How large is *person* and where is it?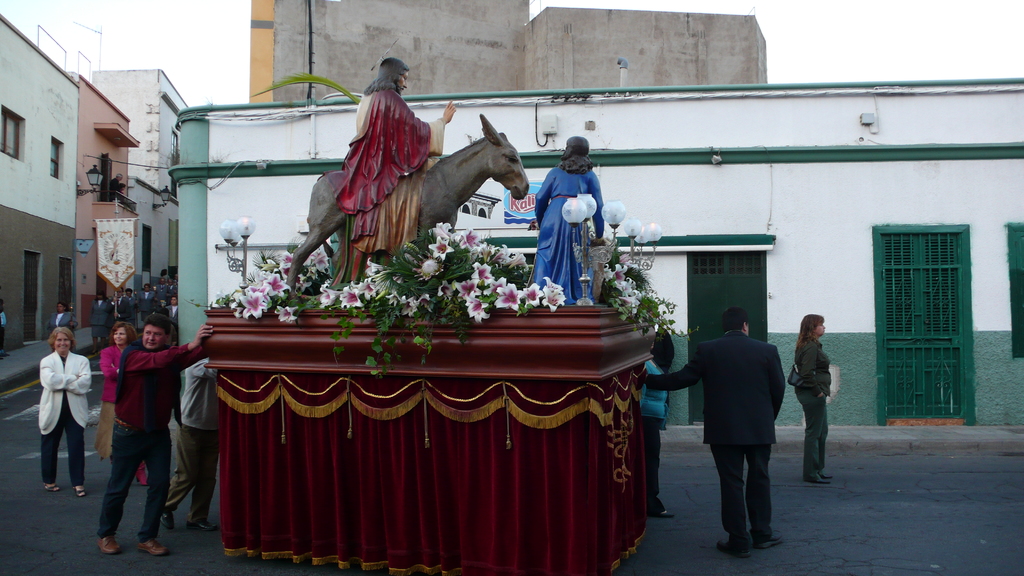
Bounding box: select_region(644, 306, 785, 557).
